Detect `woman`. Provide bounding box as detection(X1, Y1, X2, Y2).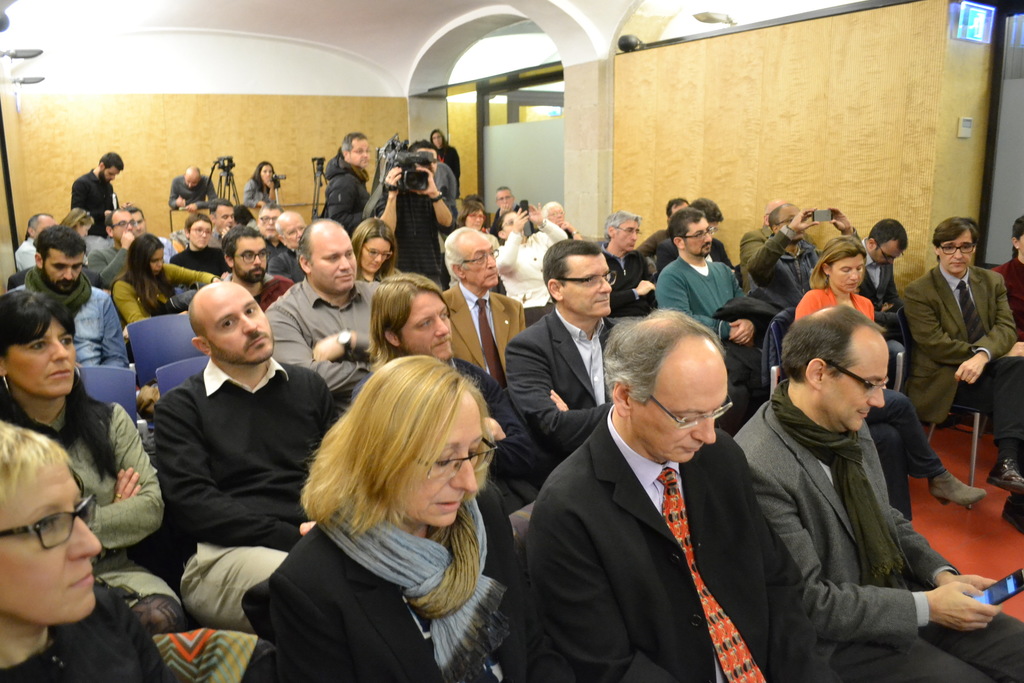
detection(797, 236, 990, 536).
